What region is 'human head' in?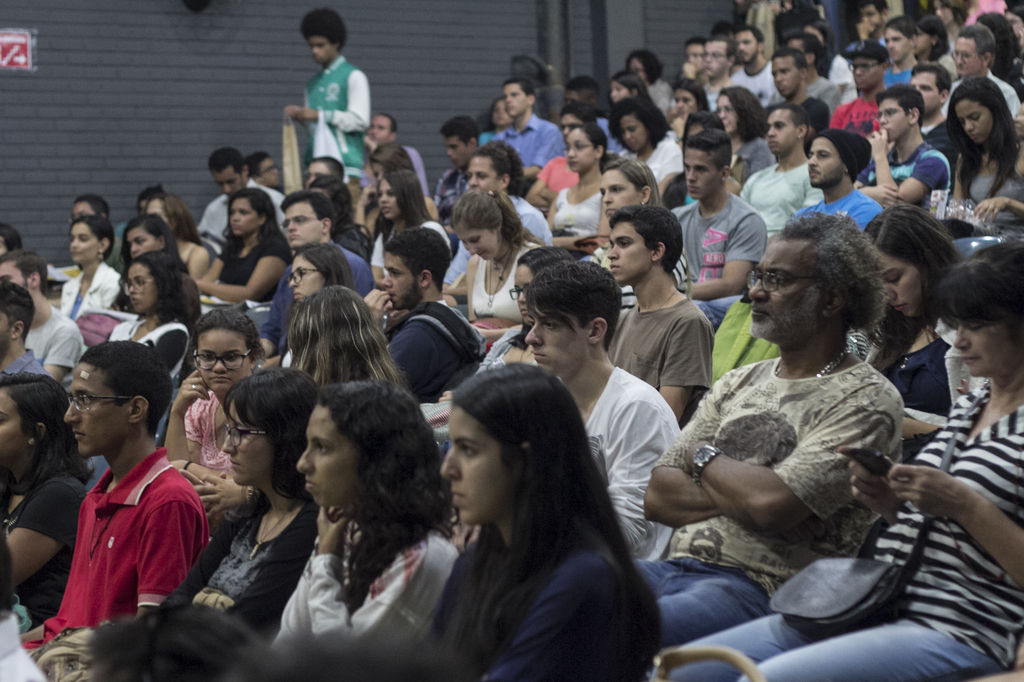
{"x1": 765, "y1": 101, "x2": 808, "y2": 154}.
